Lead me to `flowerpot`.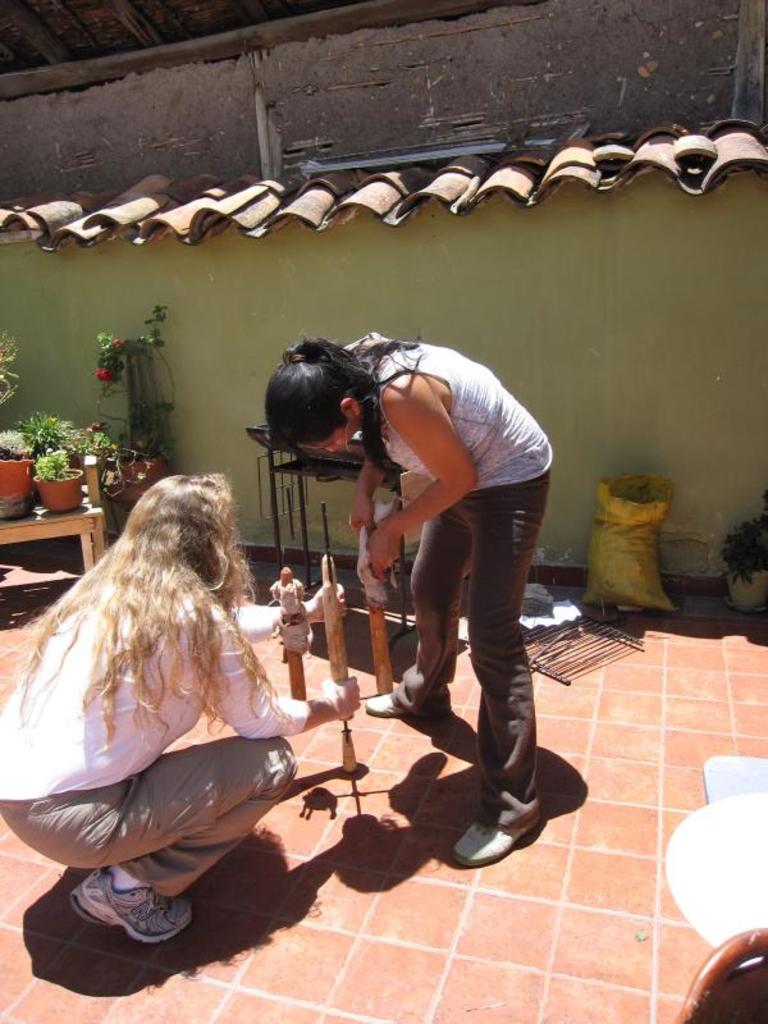
Lead to <box>31,470,84,515</box>.
